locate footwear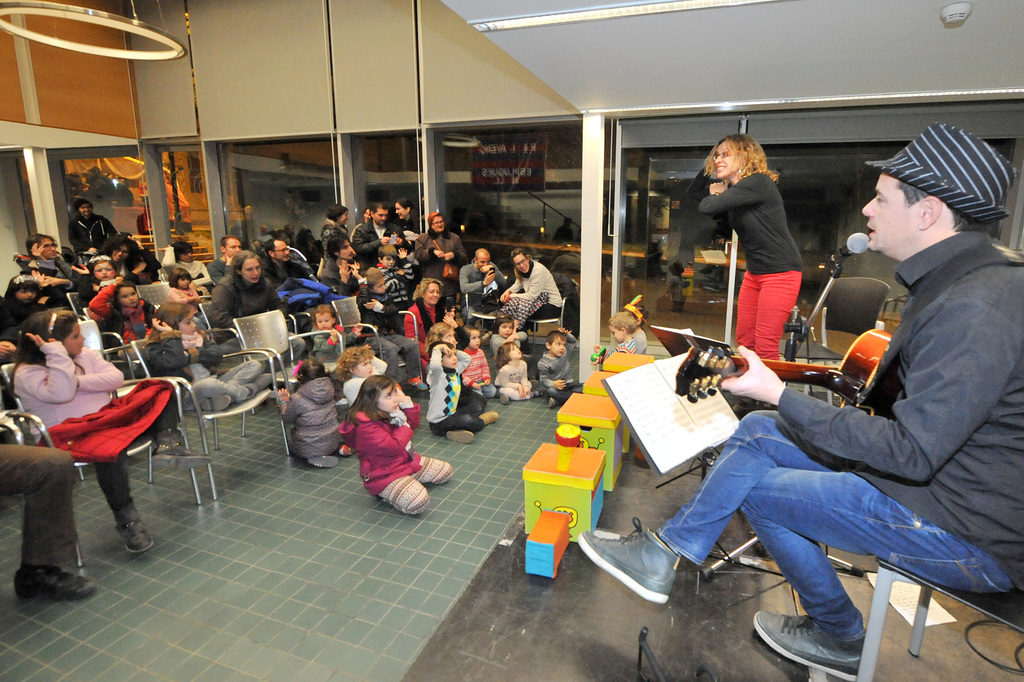
548,395,555,410
